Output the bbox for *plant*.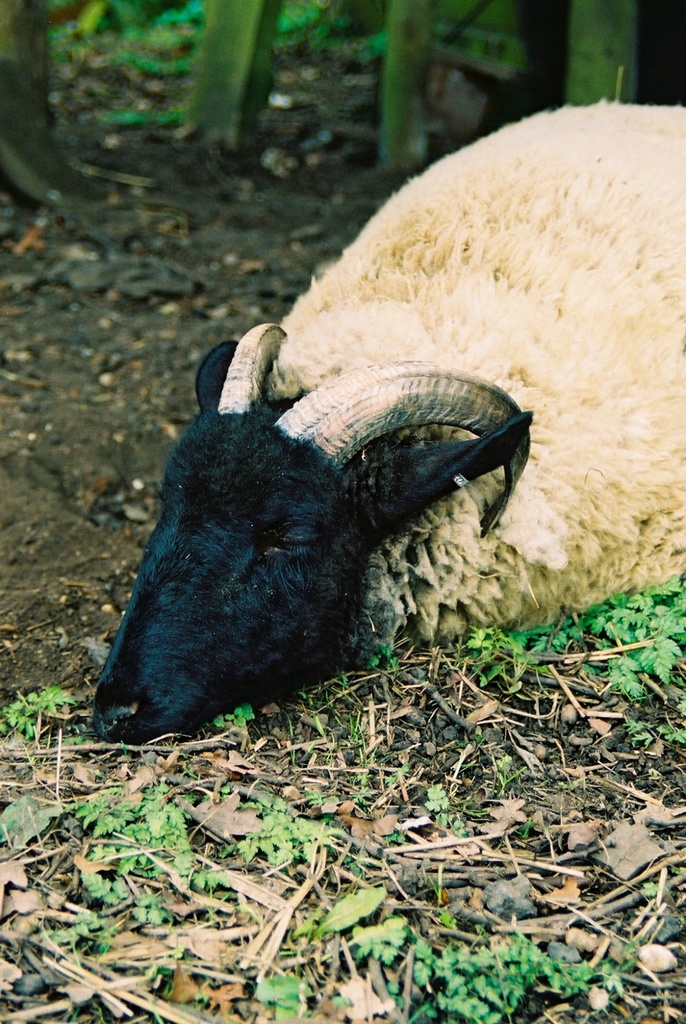
locate(0, 758, 685, 1023).
